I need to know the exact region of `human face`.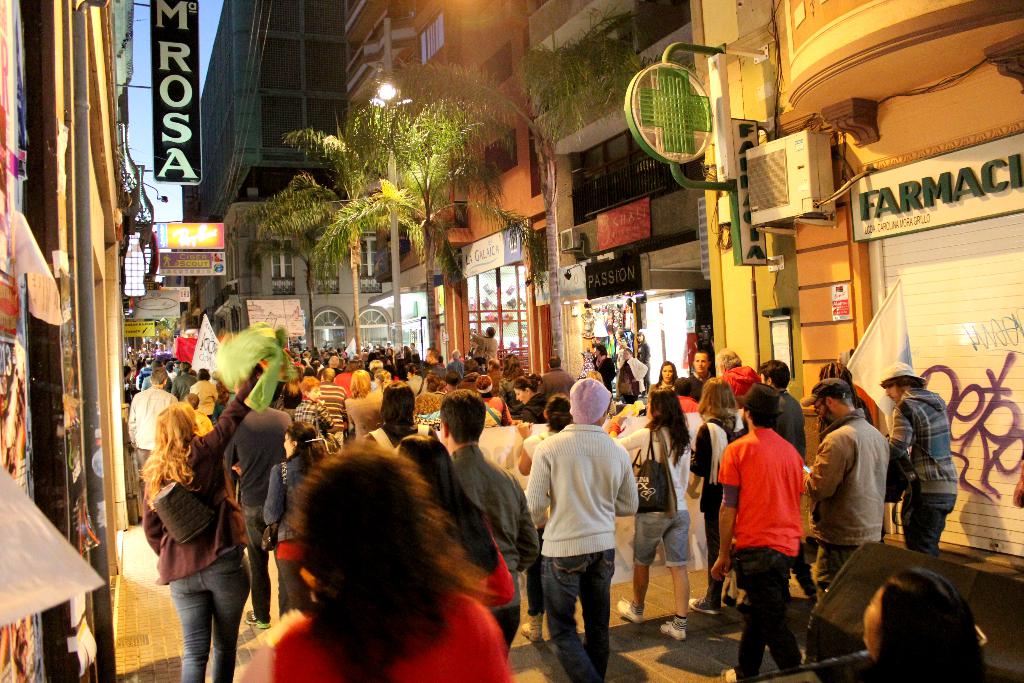
Region: Rect(662, 364, 676, 379).
